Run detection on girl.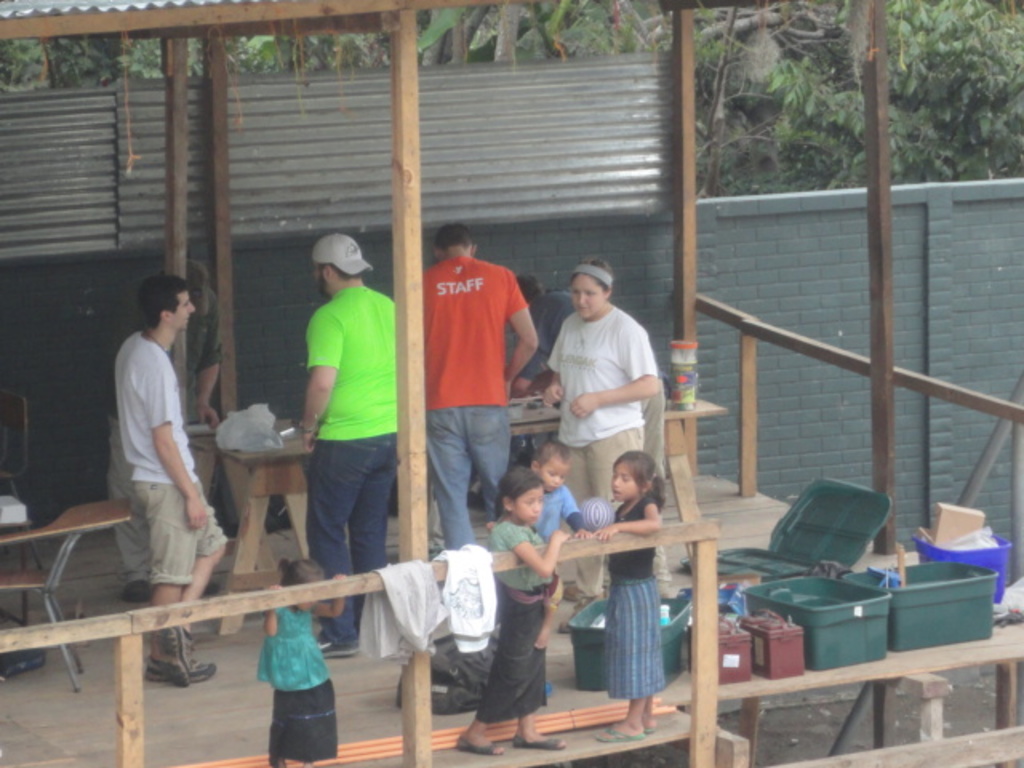
Result: <bbox>458, 472, 570, 755</bbox>.
